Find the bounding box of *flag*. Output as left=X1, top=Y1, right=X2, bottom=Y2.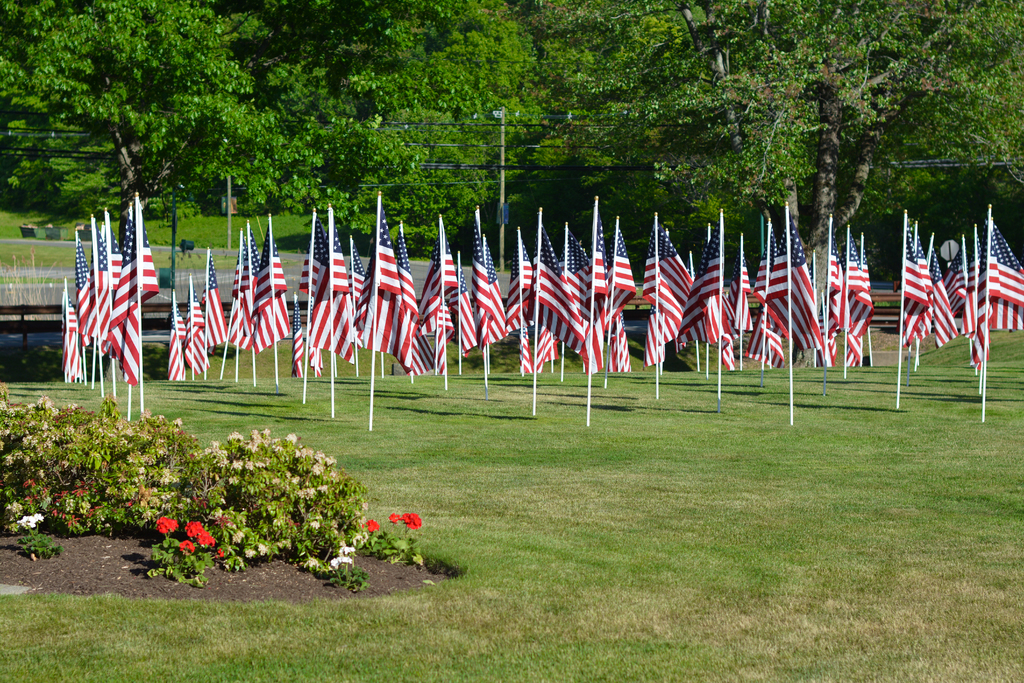
left=984, top=218, right=1023, bottom=305.
